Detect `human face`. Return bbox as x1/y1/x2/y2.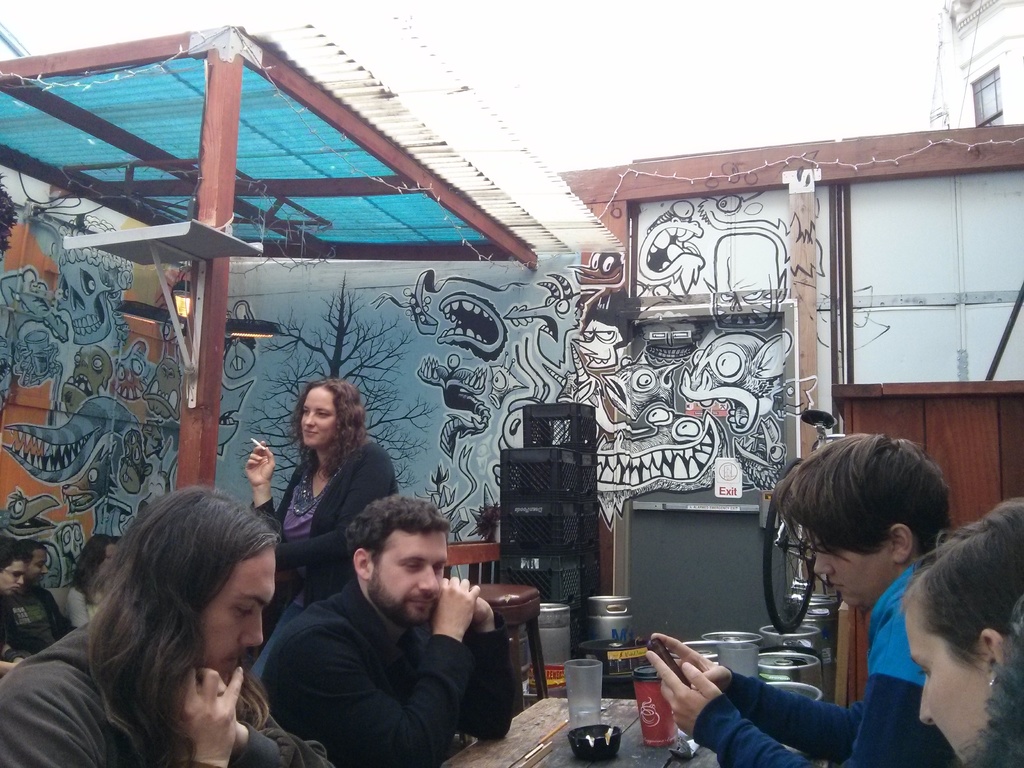
815/538/895/610.
